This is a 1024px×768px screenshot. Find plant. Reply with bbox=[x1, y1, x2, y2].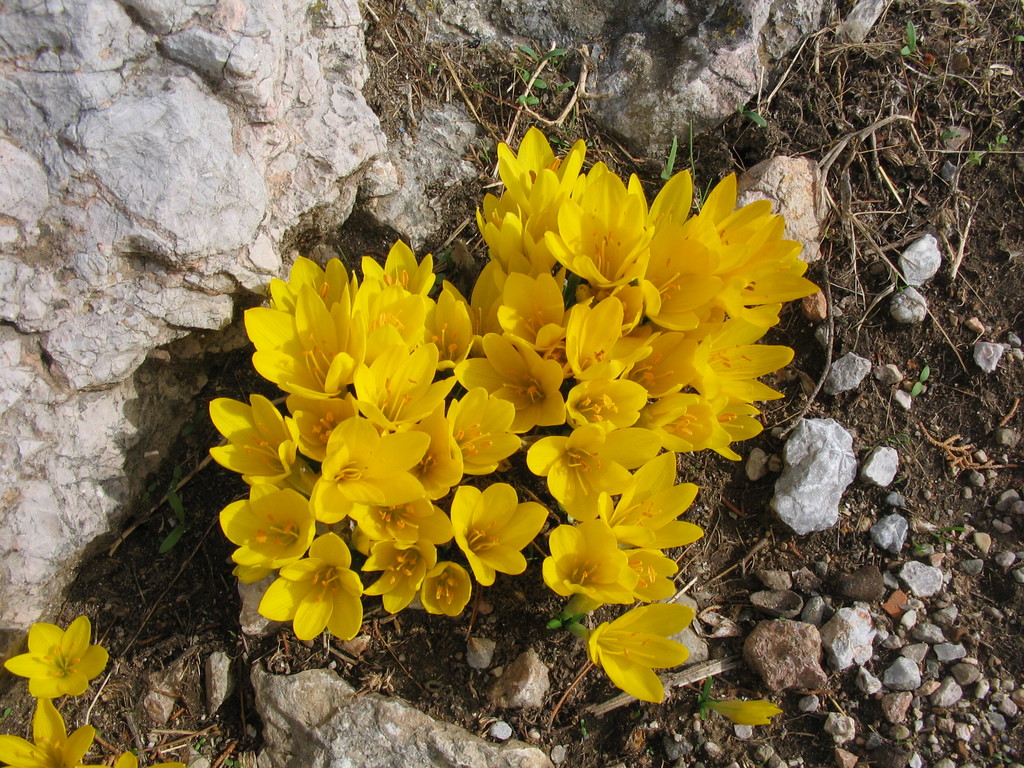
bbox=[527, 40, 562, 65].
